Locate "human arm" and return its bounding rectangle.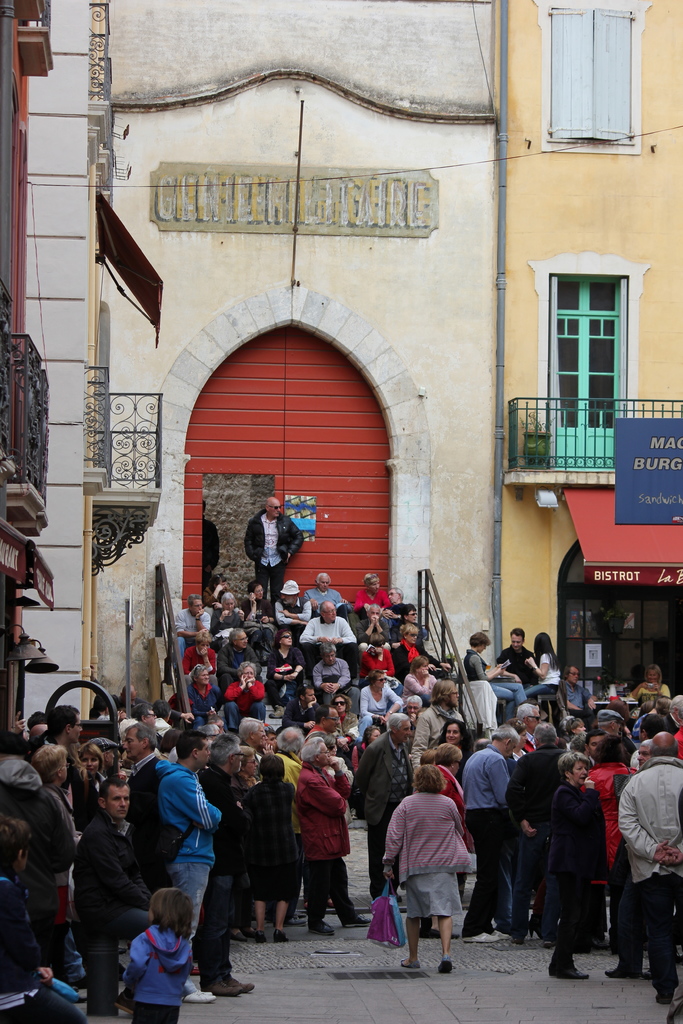
crop(282, 600, 311, 619).
